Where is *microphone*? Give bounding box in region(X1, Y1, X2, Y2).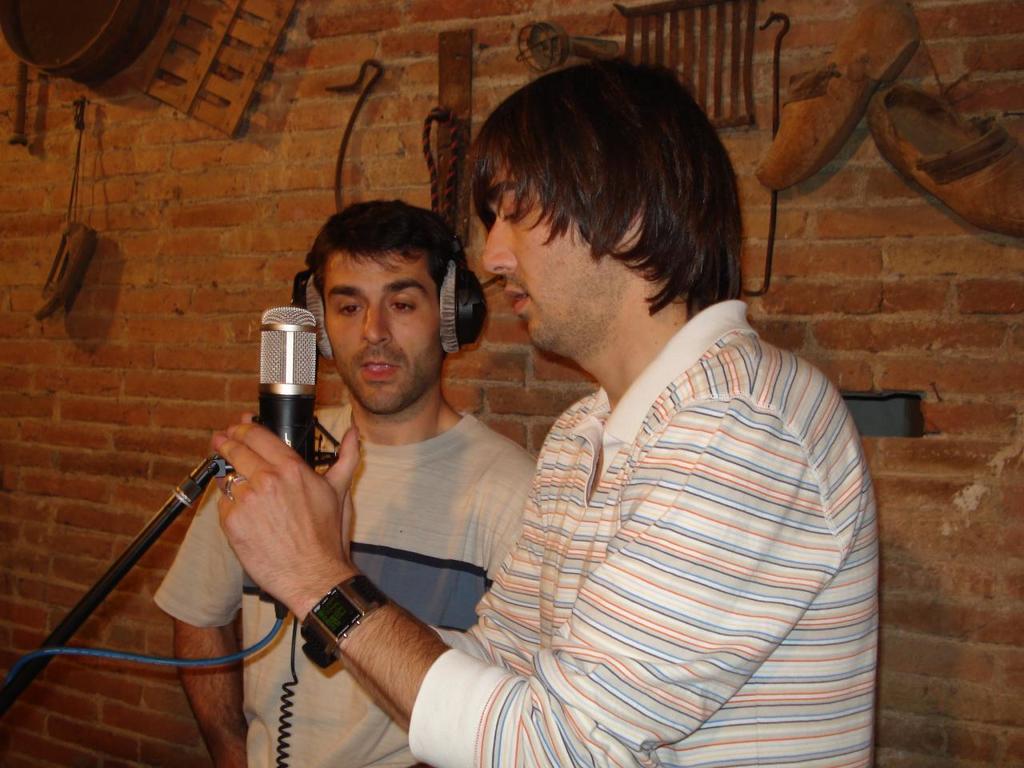
region(231, 306, 307, 471).
